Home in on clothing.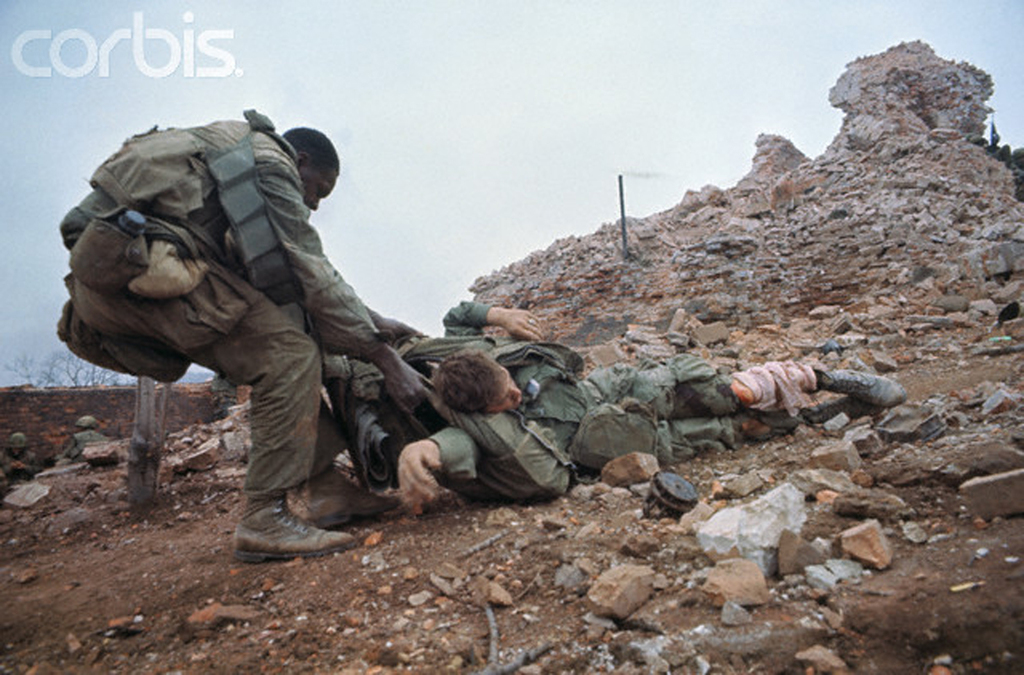
Homed in at x1=428, y1=299, x2=808, y2=505.
